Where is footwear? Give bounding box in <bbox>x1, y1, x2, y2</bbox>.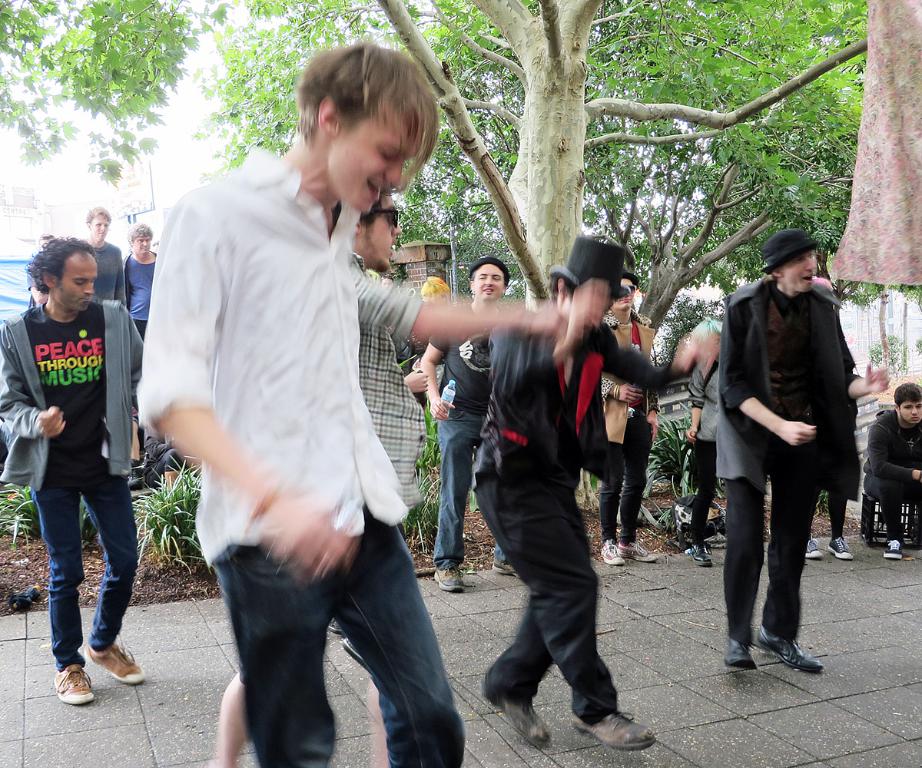
<bbox>828, 536, 853, 560</bbox>.
